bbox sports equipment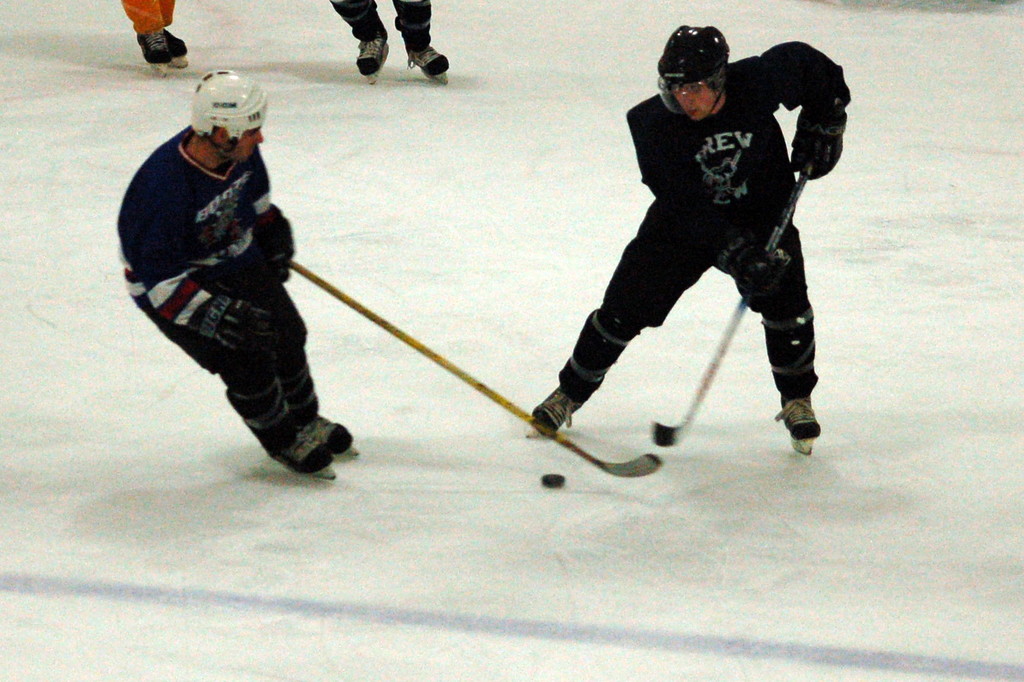
{"x1": 409, "y1": 49, "x2": 452, "y2": 85}
